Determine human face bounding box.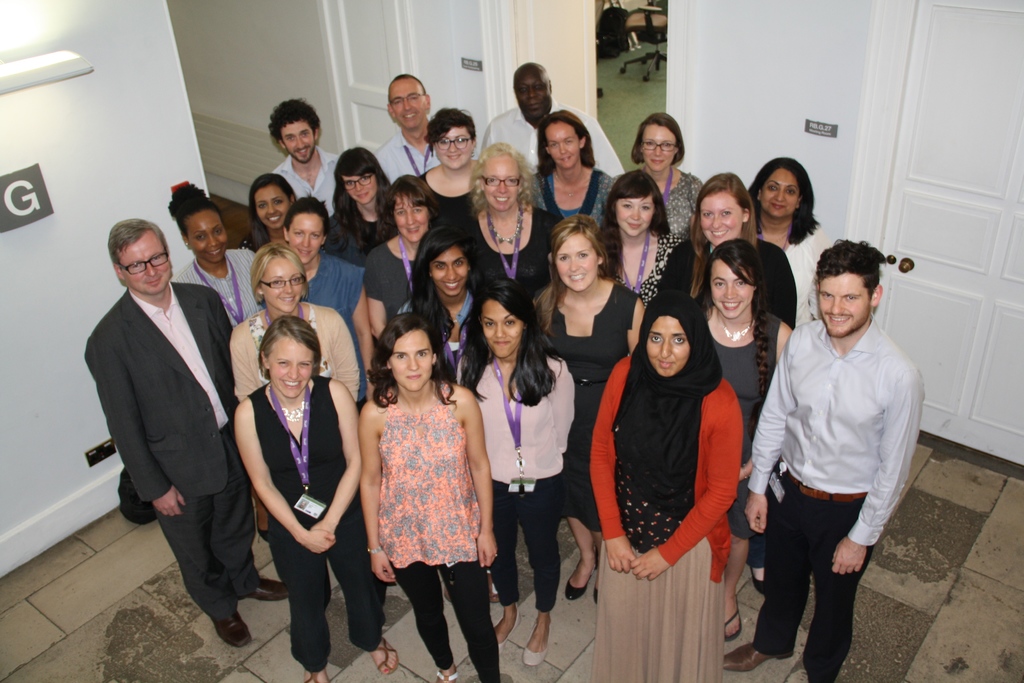
Determined: {"x1": 700, "y1": 193, "x2": 742, "y2": 243}.
